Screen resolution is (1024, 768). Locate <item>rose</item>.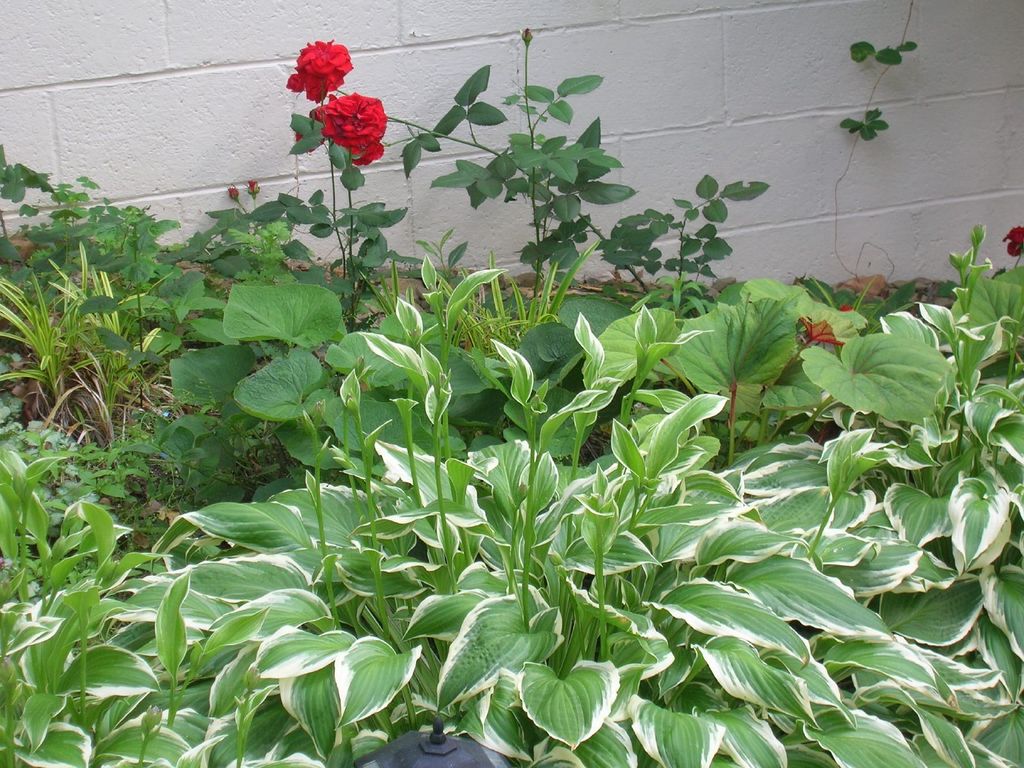
<box>309,89,391,168</box>.
